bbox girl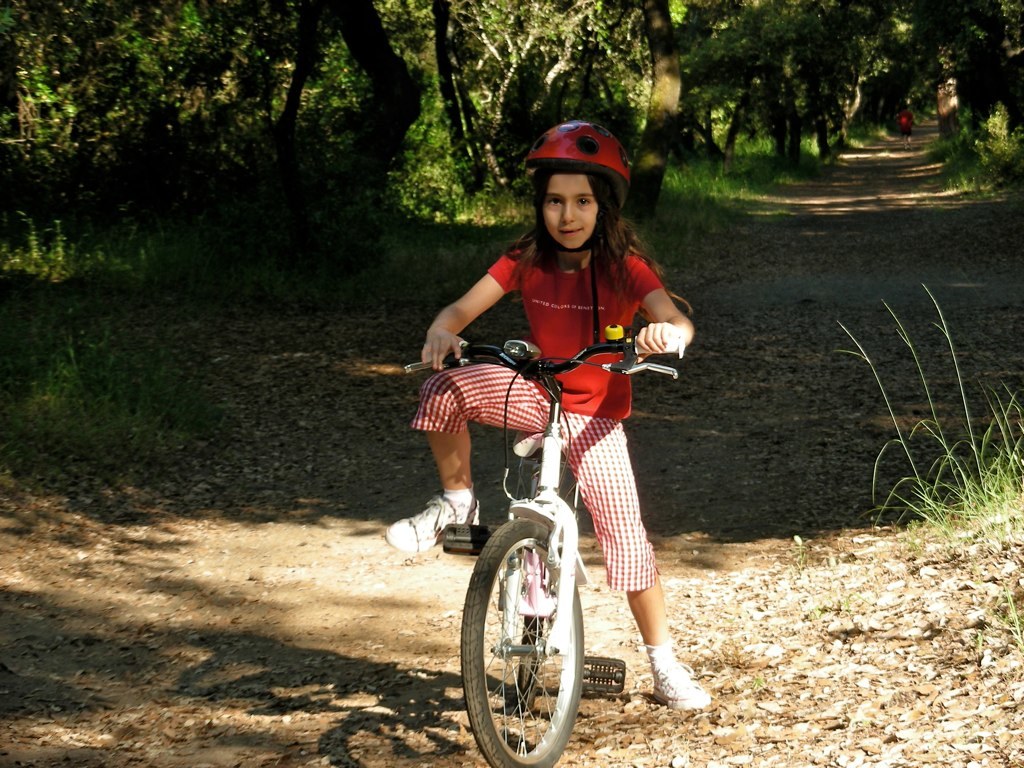
{"left": 382, "top": 119, "right": 712, "bottom": 712}
